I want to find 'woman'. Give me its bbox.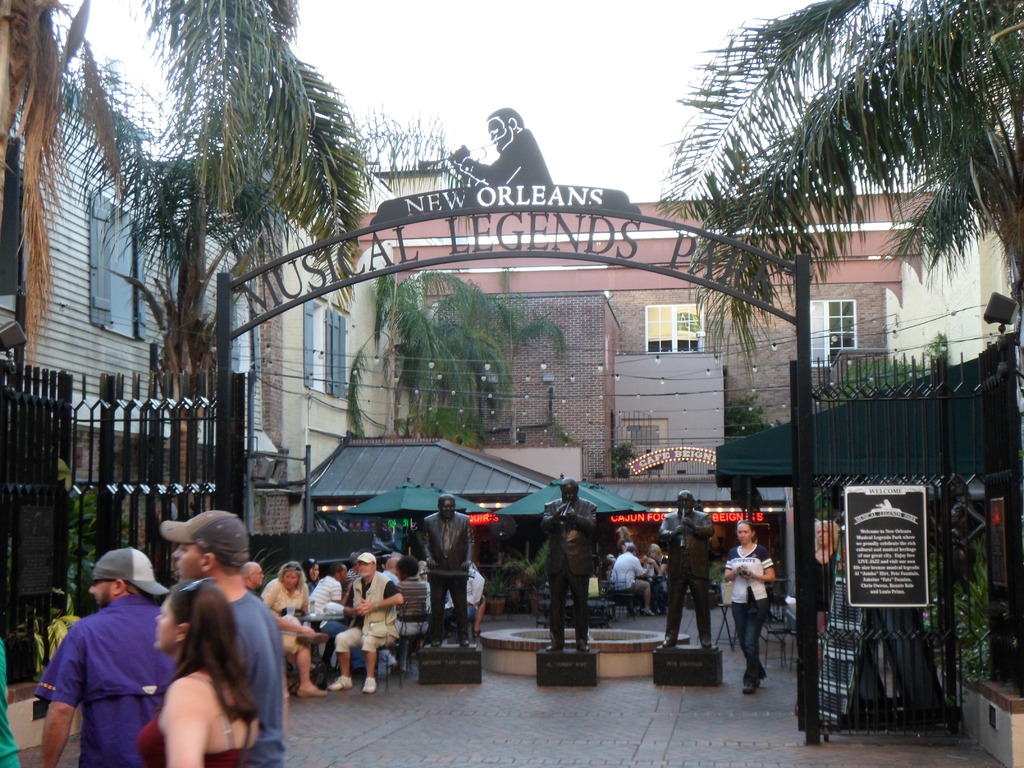
crop(724, 519, 778, 694).
